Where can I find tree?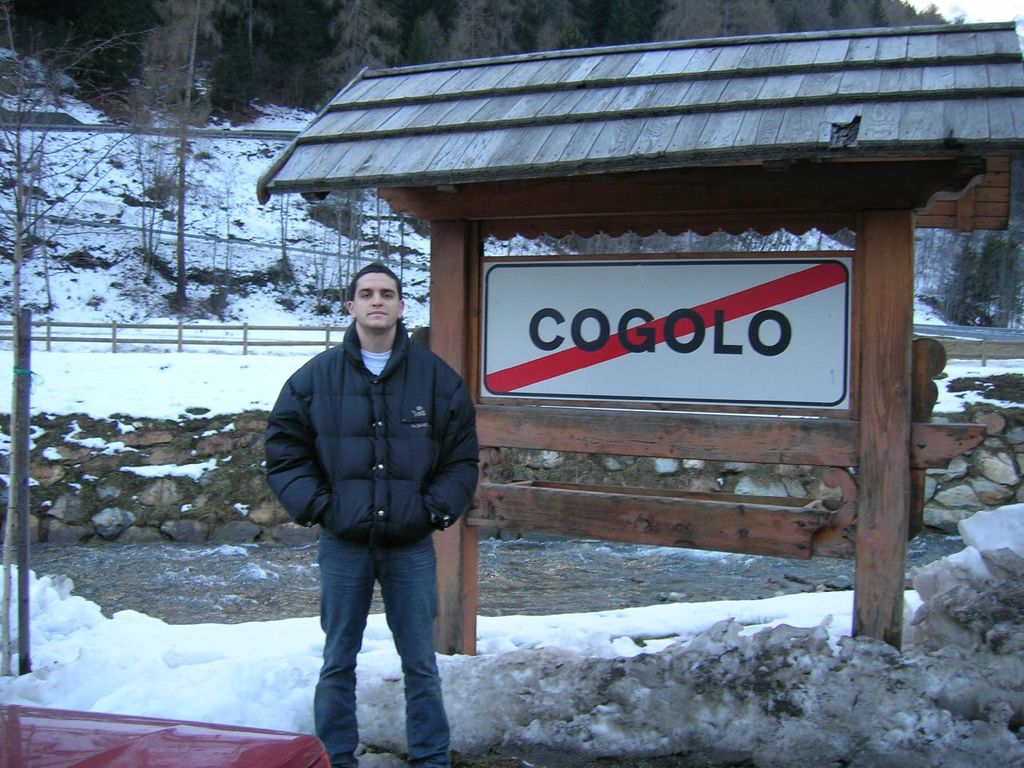
You can find it at bbox=(207, 0, 278, 114).
